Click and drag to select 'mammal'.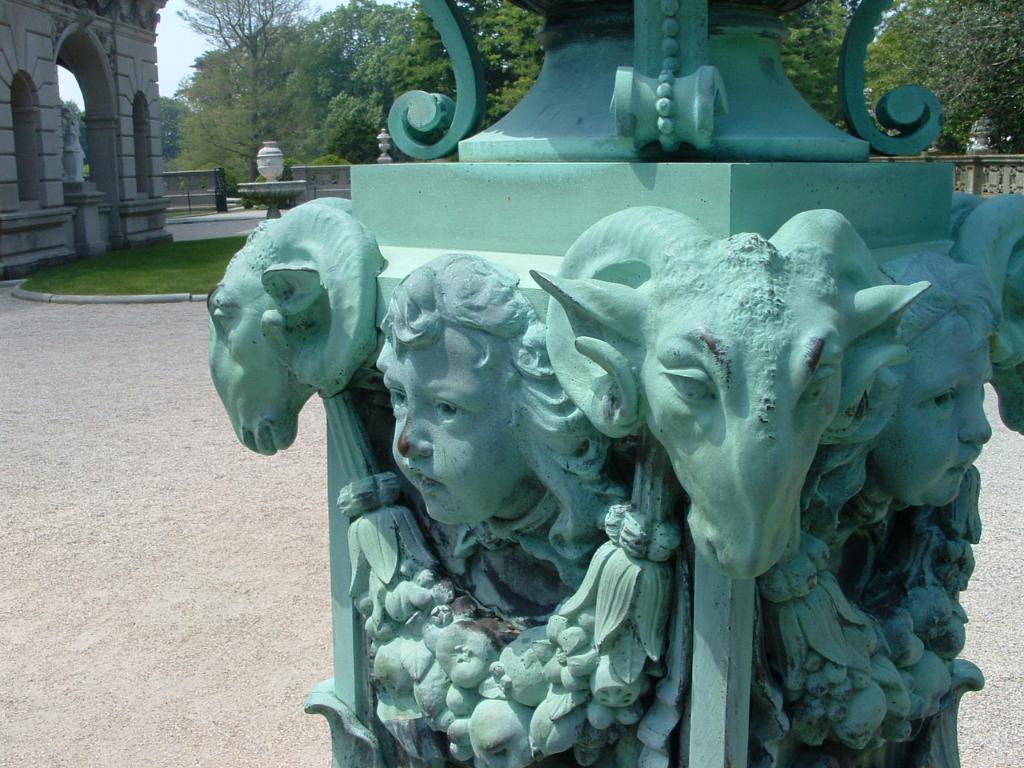
Selection: 530,198,934,582.
